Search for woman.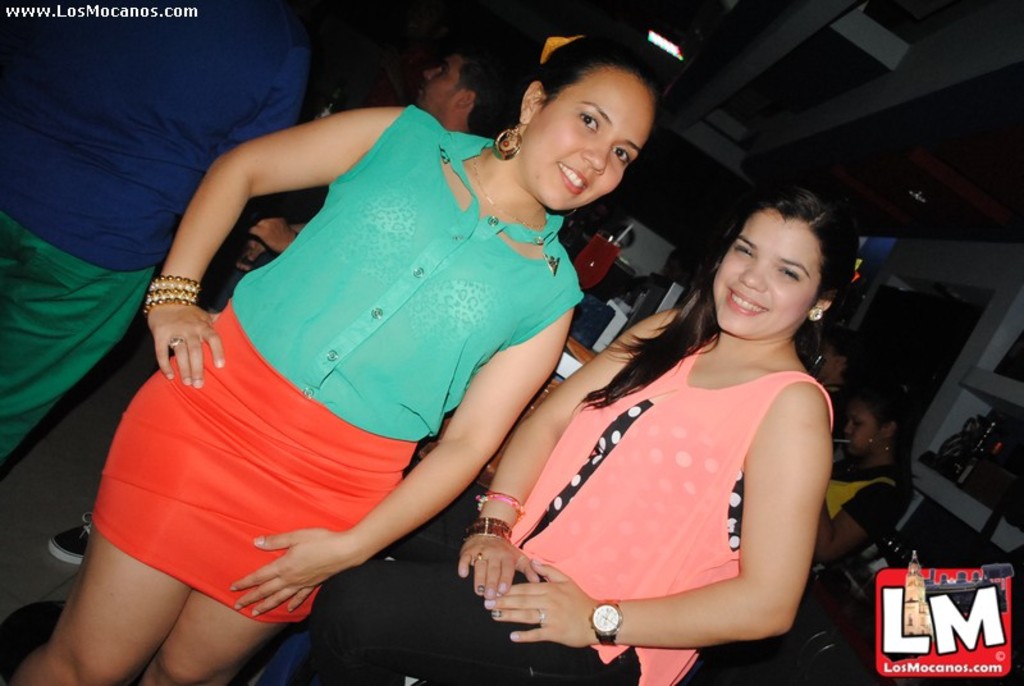
Found at detection(497, 155, 860, 677).
